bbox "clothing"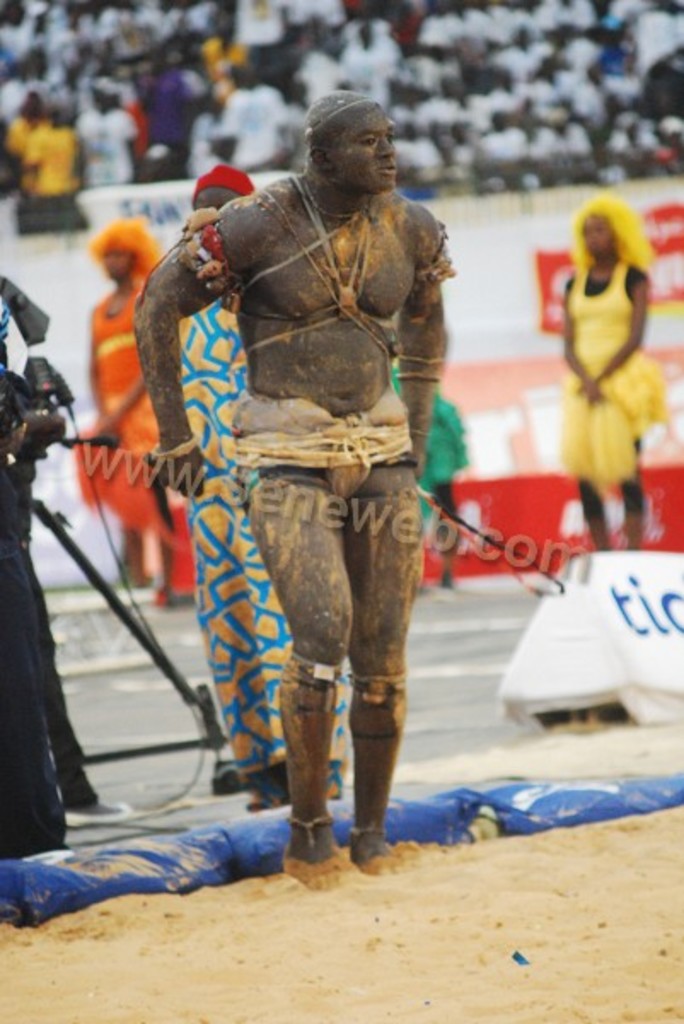
select_region(184, 155, 258, 201)
